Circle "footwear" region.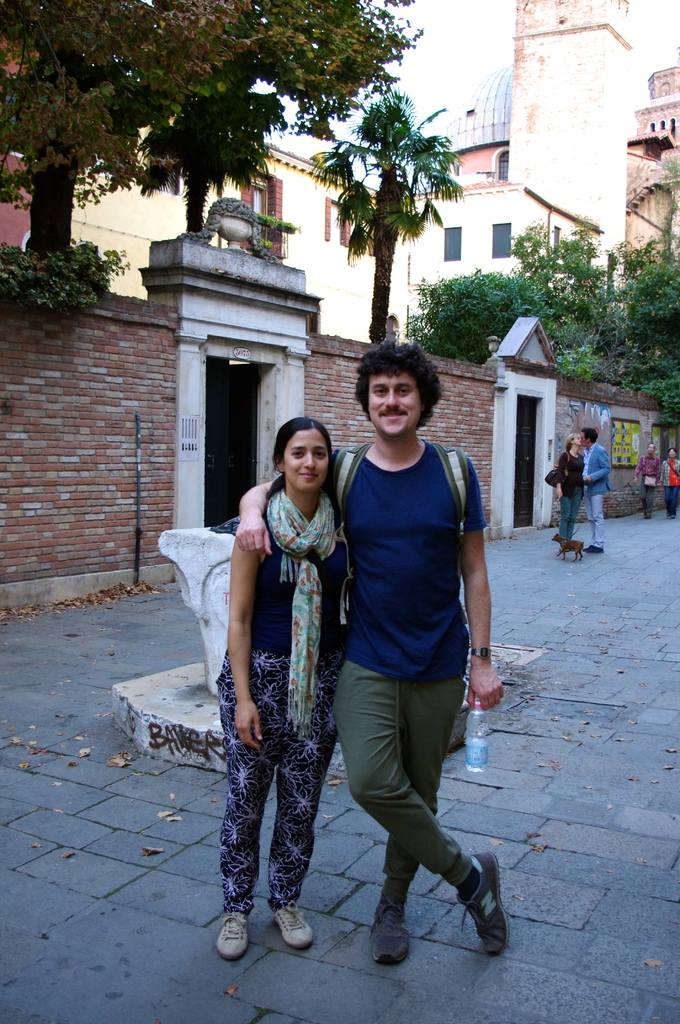
Region: region(371, 898, 417, 970).
